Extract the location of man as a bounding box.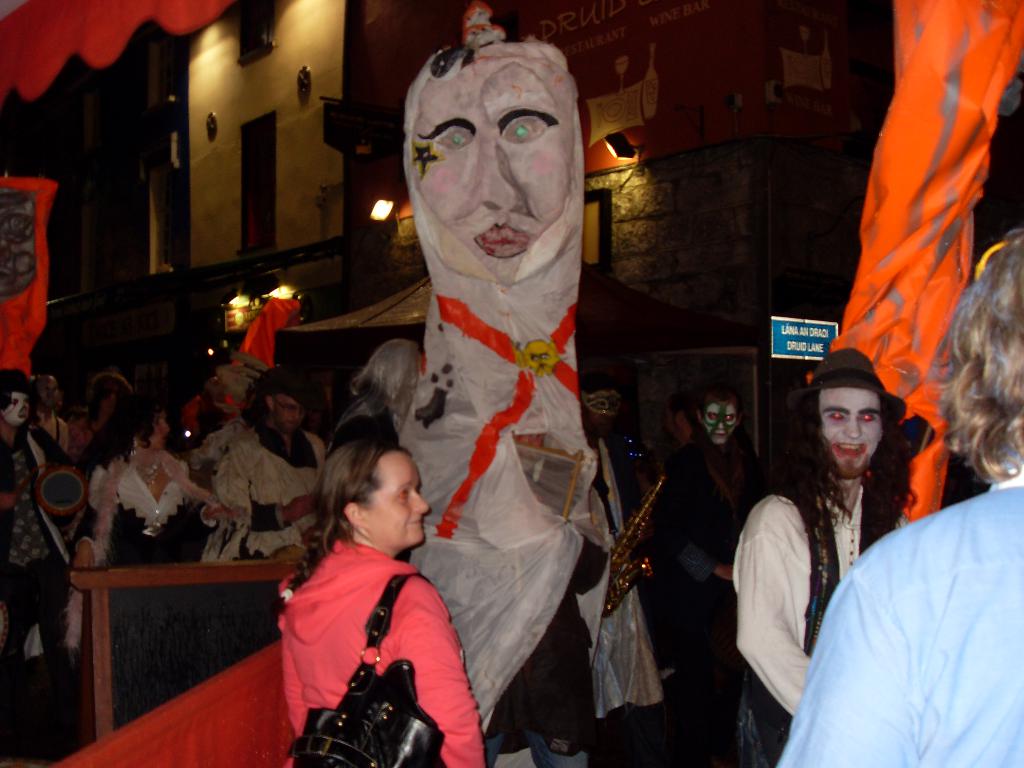
box(732, 347, 920, 767).
